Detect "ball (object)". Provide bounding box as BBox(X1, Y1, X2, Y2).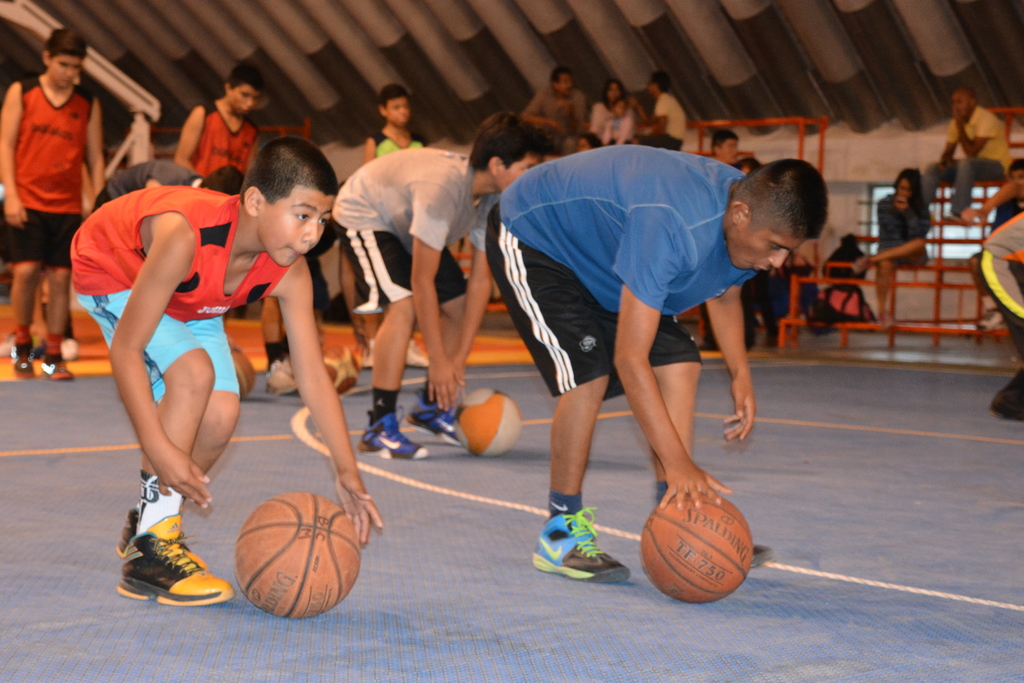
BBox(232, 488, 362, 620).
